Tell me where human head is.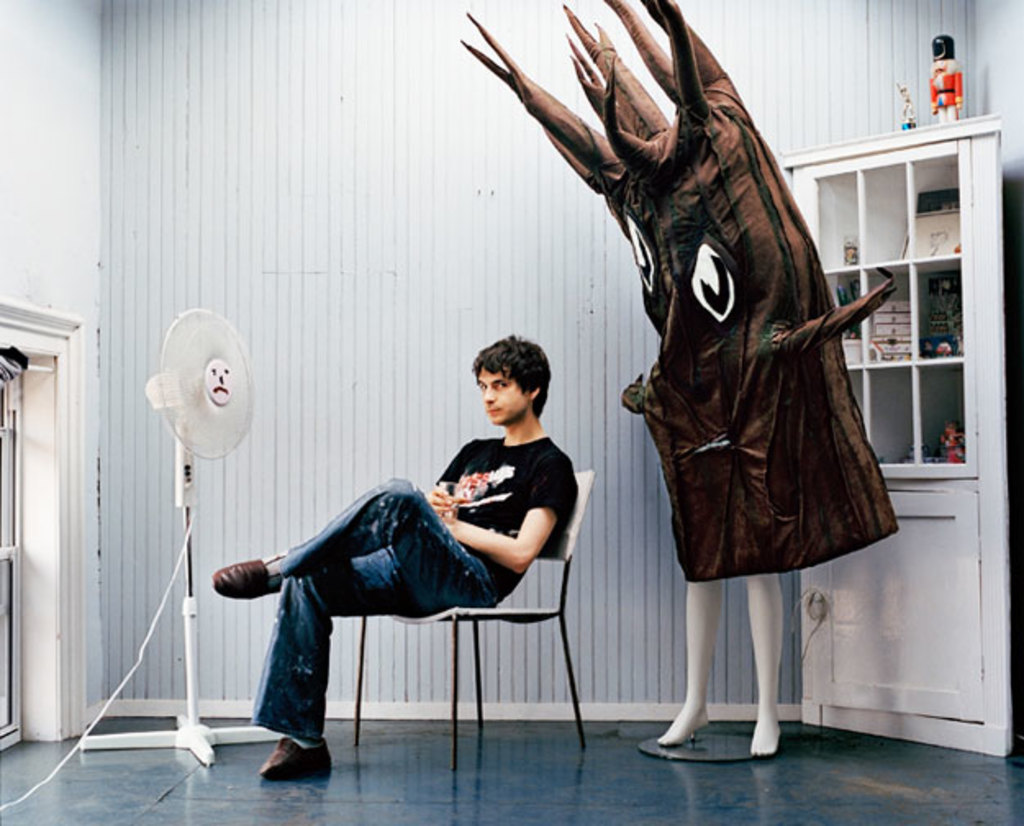
human head is at 460, 329, 562, 431.
